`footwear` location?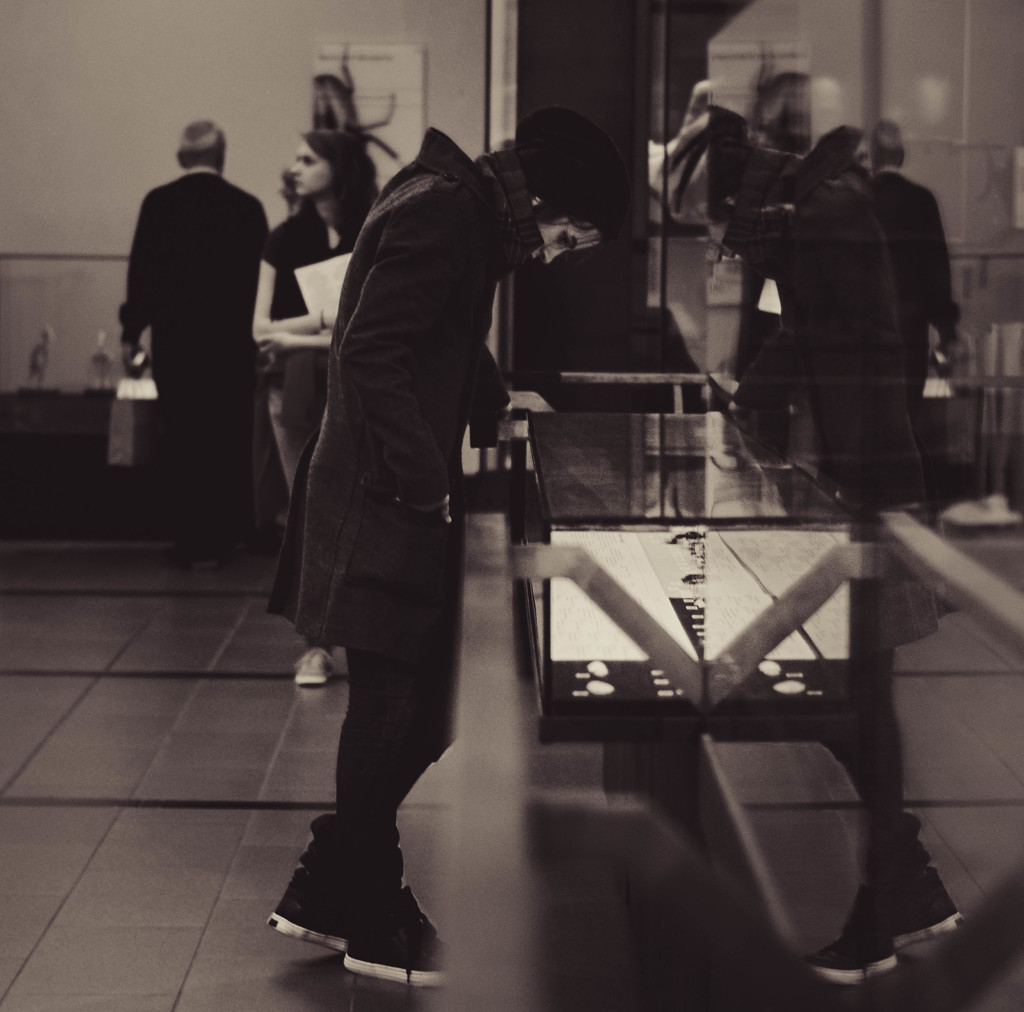
x1=806, y1=880, x2=899, y2=988
